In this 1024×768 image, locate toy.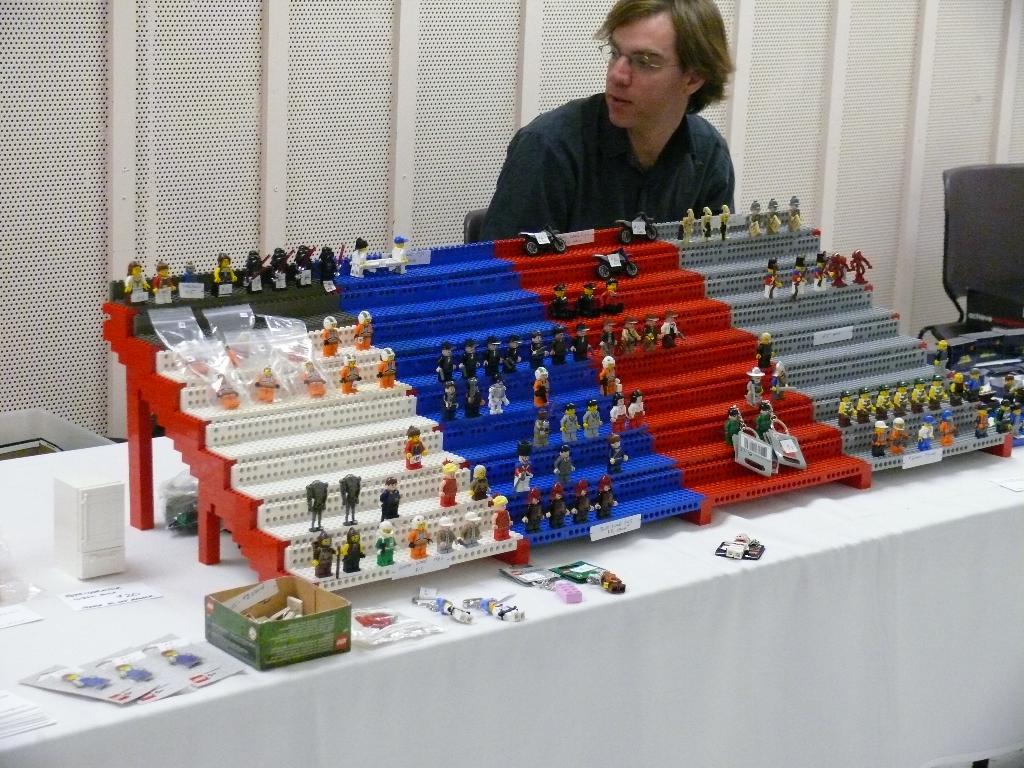
Bounding box: Rect(470, 382, 489, 415).
